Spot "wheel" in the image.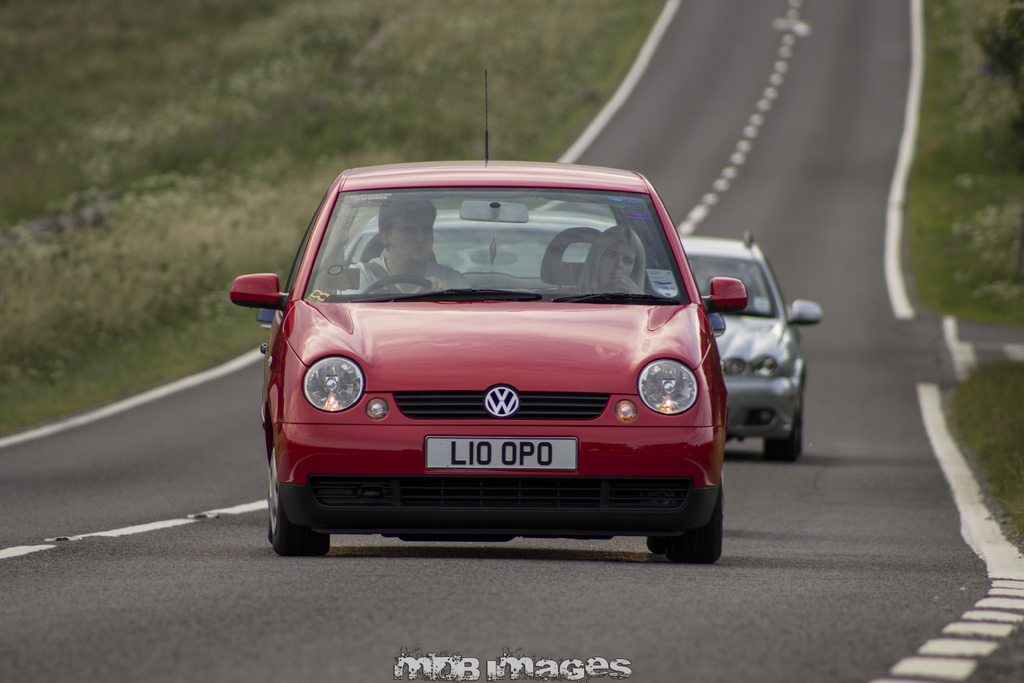
"wheel" found at 666:458:732:572.
